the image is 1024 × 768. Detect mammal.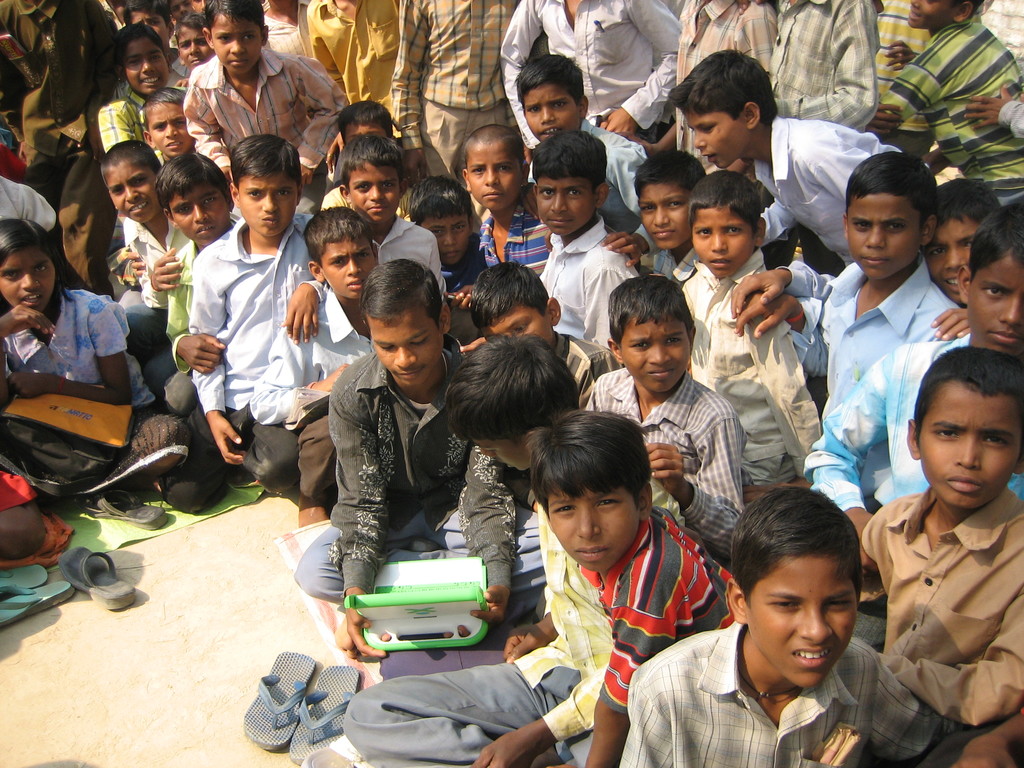
Detection: x1=91 y1=24 x2=186 y2=149.
